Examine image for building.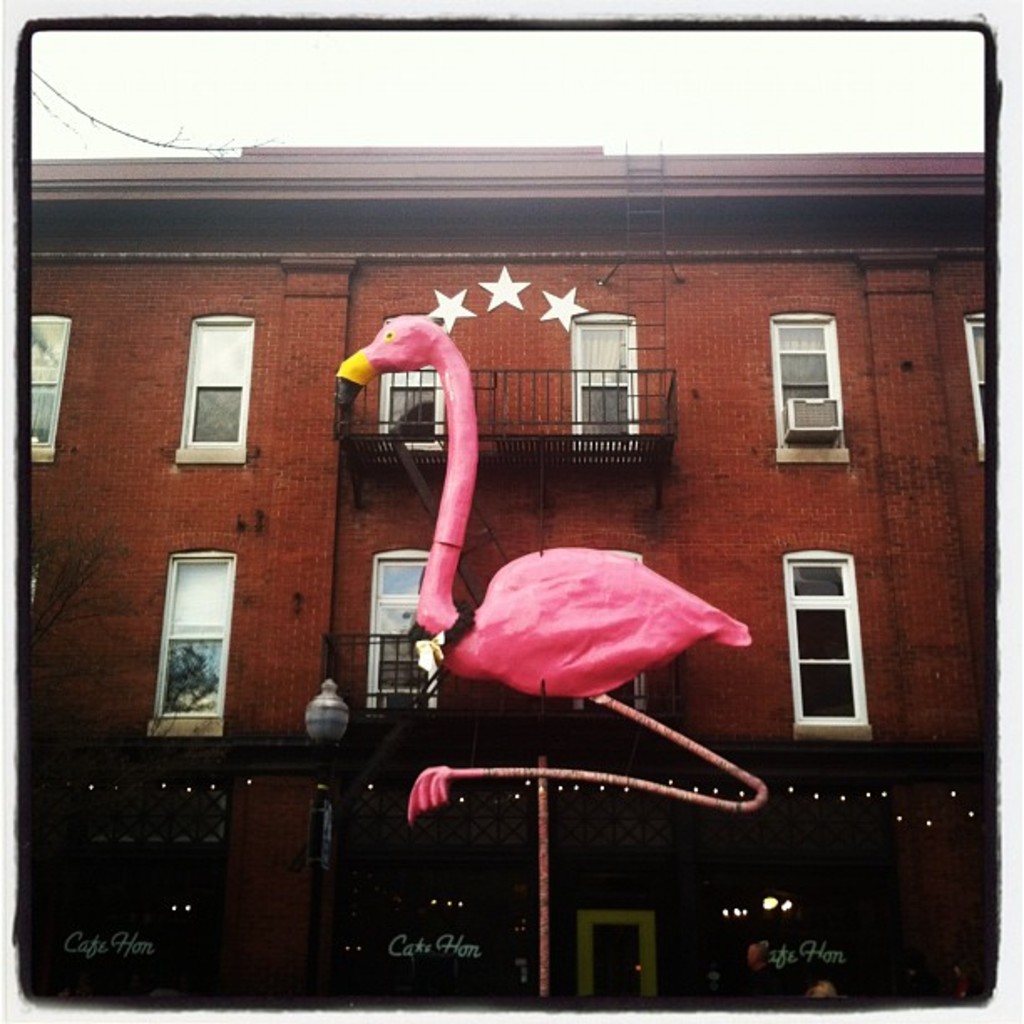
Examination result: BBox(28, 139, 996, 1007).
